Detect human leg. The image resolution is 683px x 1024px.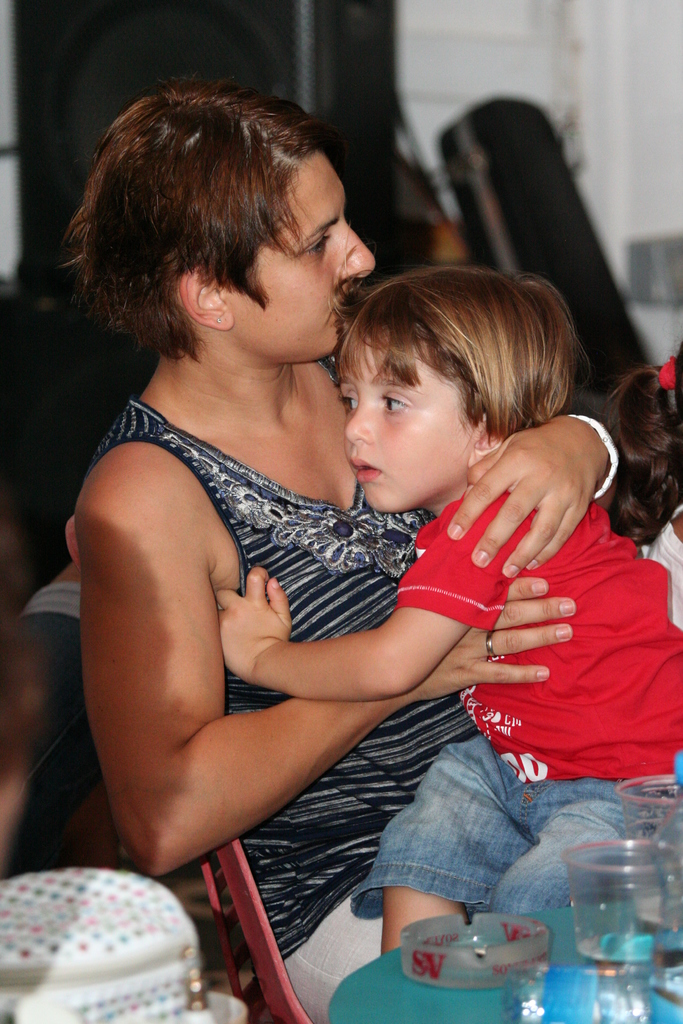
486,783,639,922.
